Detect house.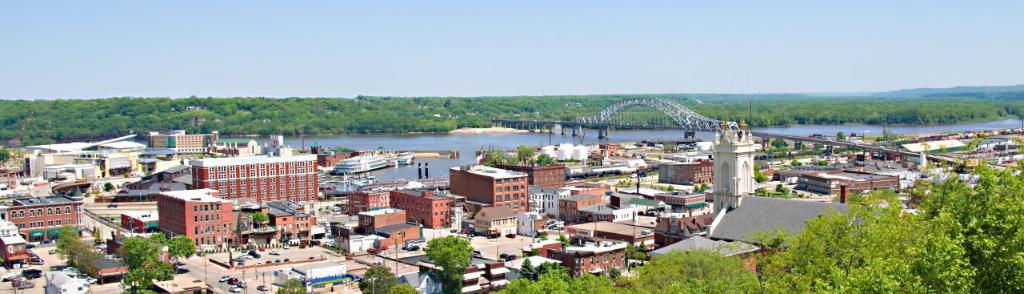
Detected at region(474, 207, 515, 238).
